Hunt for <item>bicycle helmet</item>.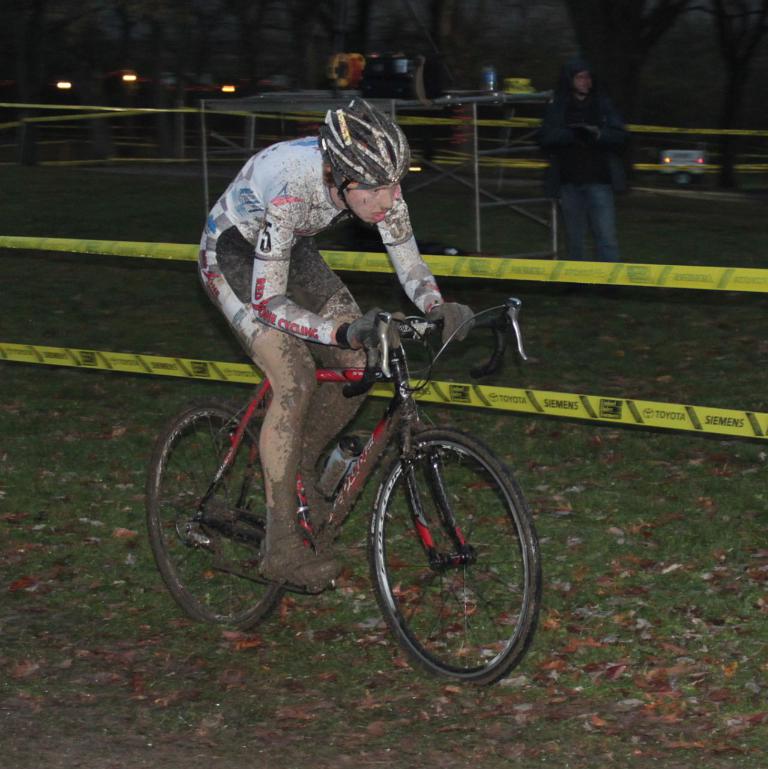
Hunted down at <region>325, 95, 409, 193</region>.
